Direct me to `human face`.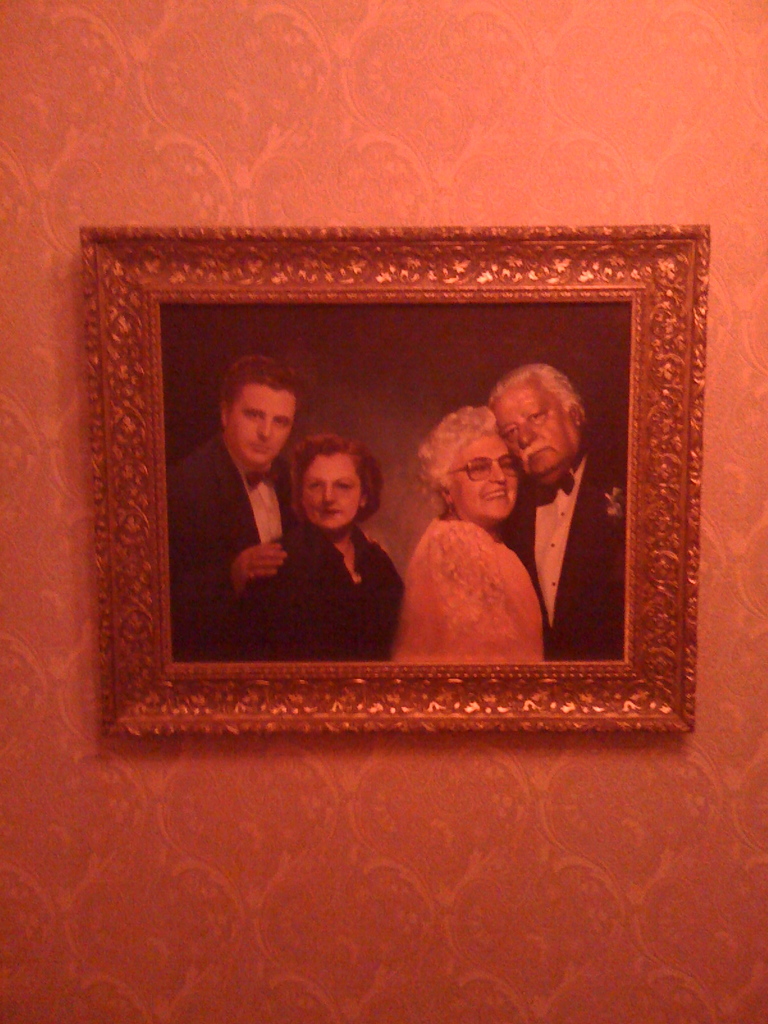
Direction: pyautogui.locateOnScreen(250, 384, 291, 470).
